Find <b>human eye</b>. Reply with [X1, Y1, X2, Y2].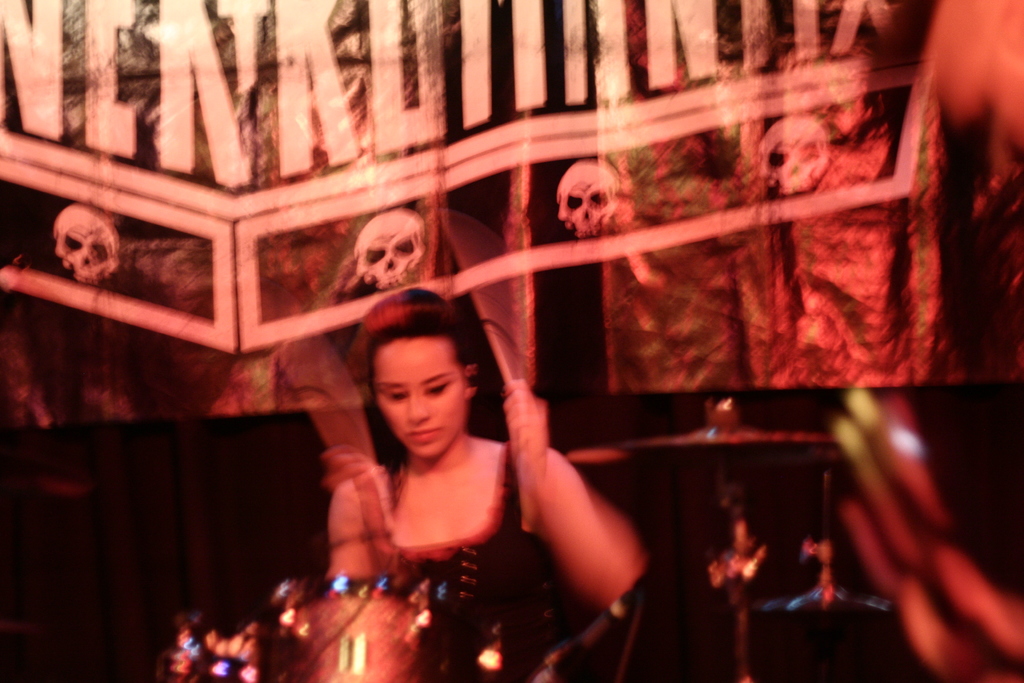
[422, 379, 449, 397].
